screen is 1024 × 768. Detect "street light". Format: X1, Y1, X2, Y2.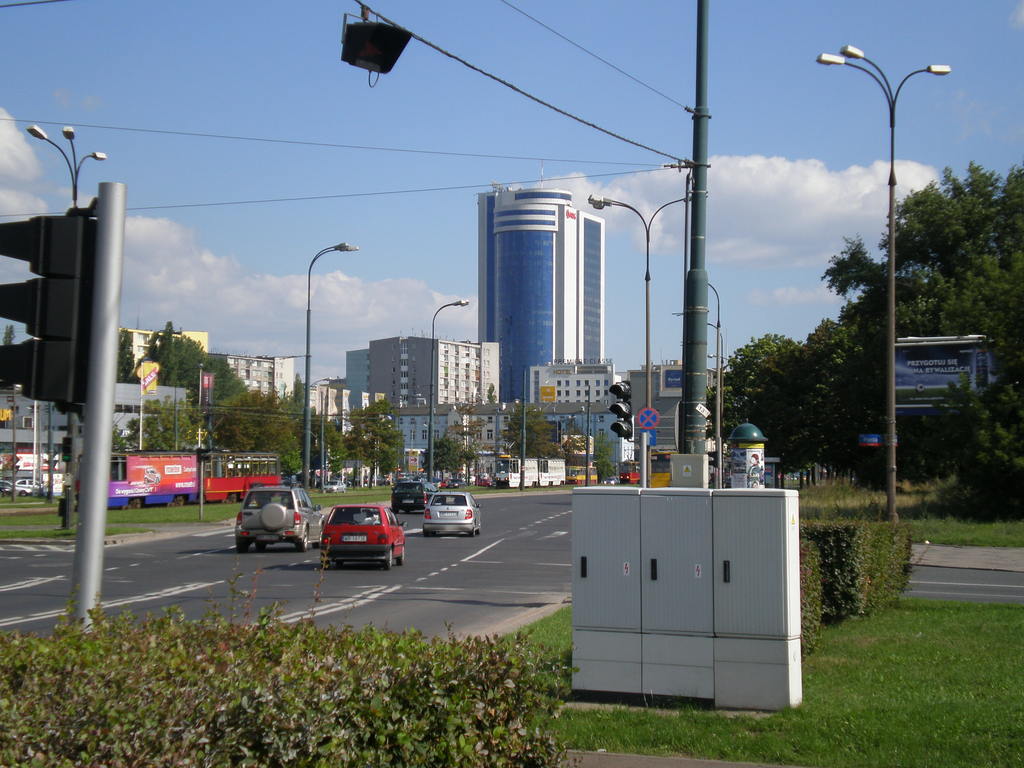
21, 115, 108, 508.
